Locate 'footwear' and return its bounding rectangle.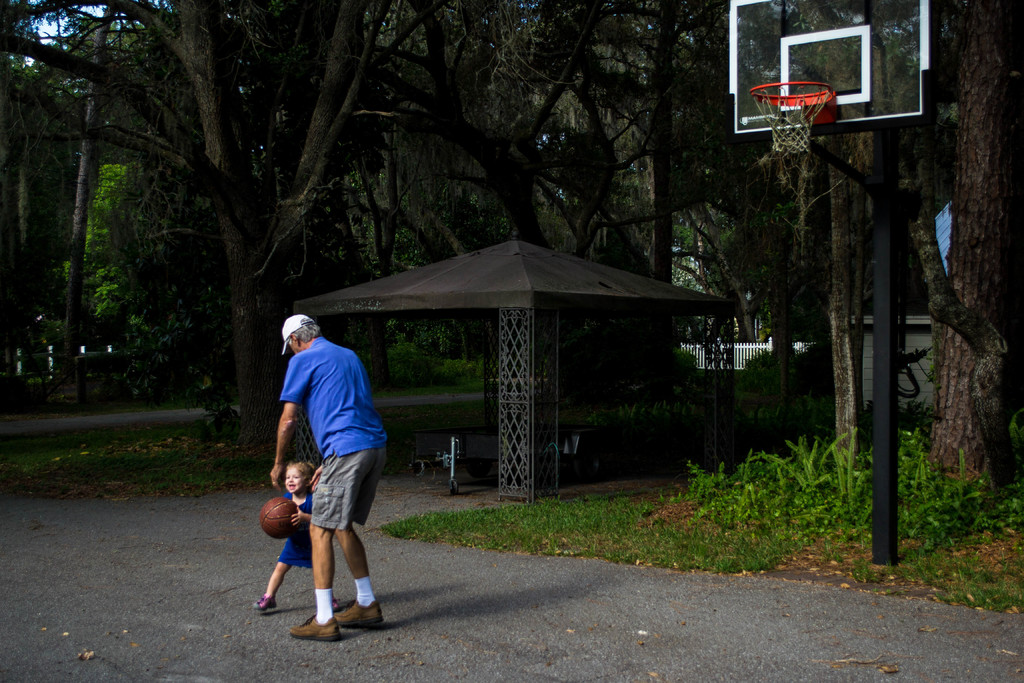
{"left": 292, "top": 613, "right": 337, "bottom": 638}.
